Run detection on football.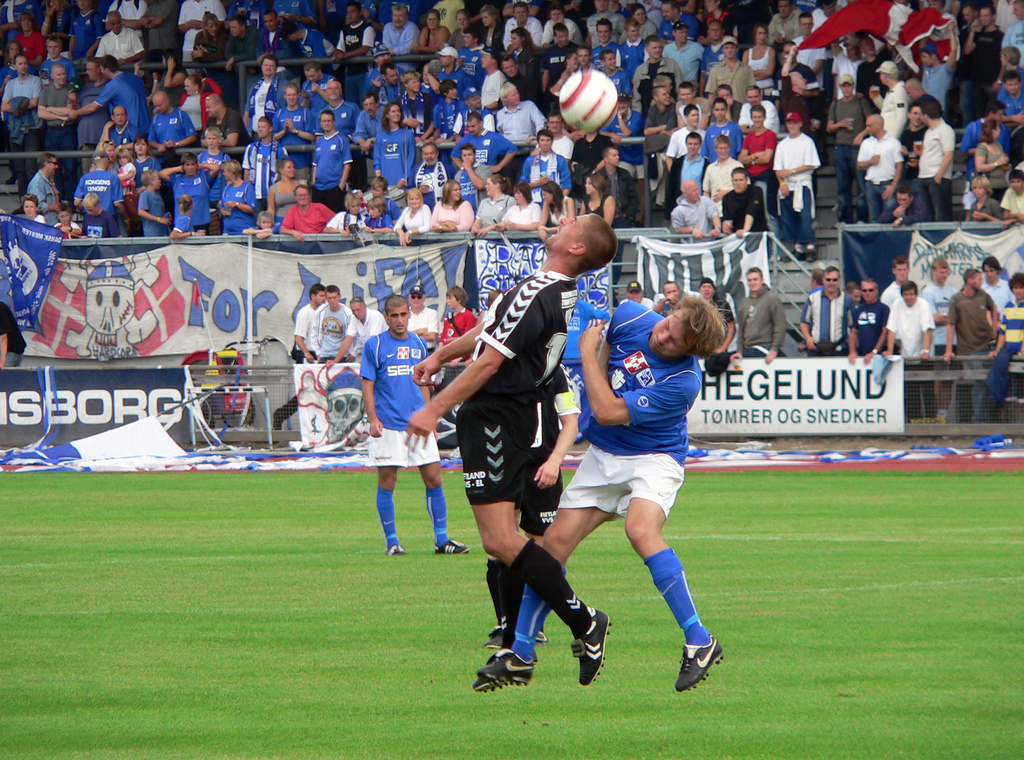
Result: rect(559, 67, 622, 133).
